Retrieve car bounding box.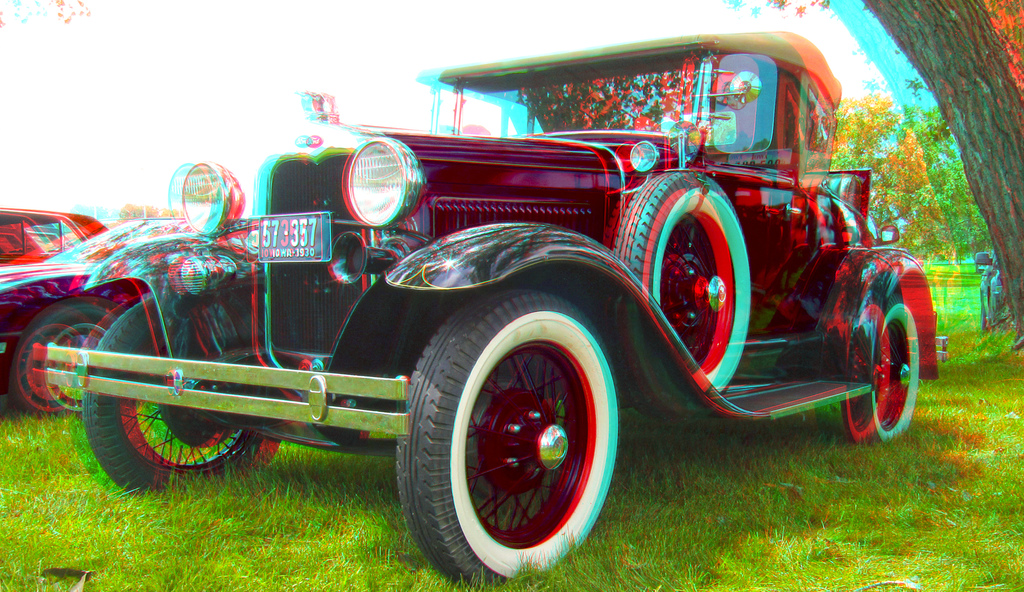
Bounding box: box(0, 201, 104, 273).
